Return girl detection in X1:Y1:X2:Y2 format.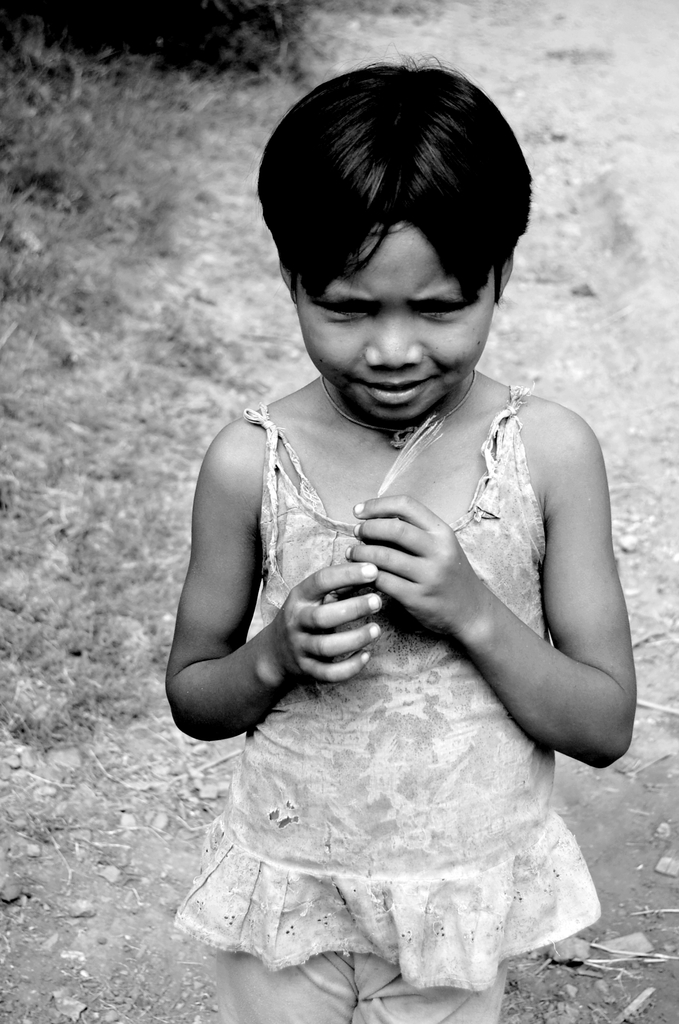
162:48:638:1023.
